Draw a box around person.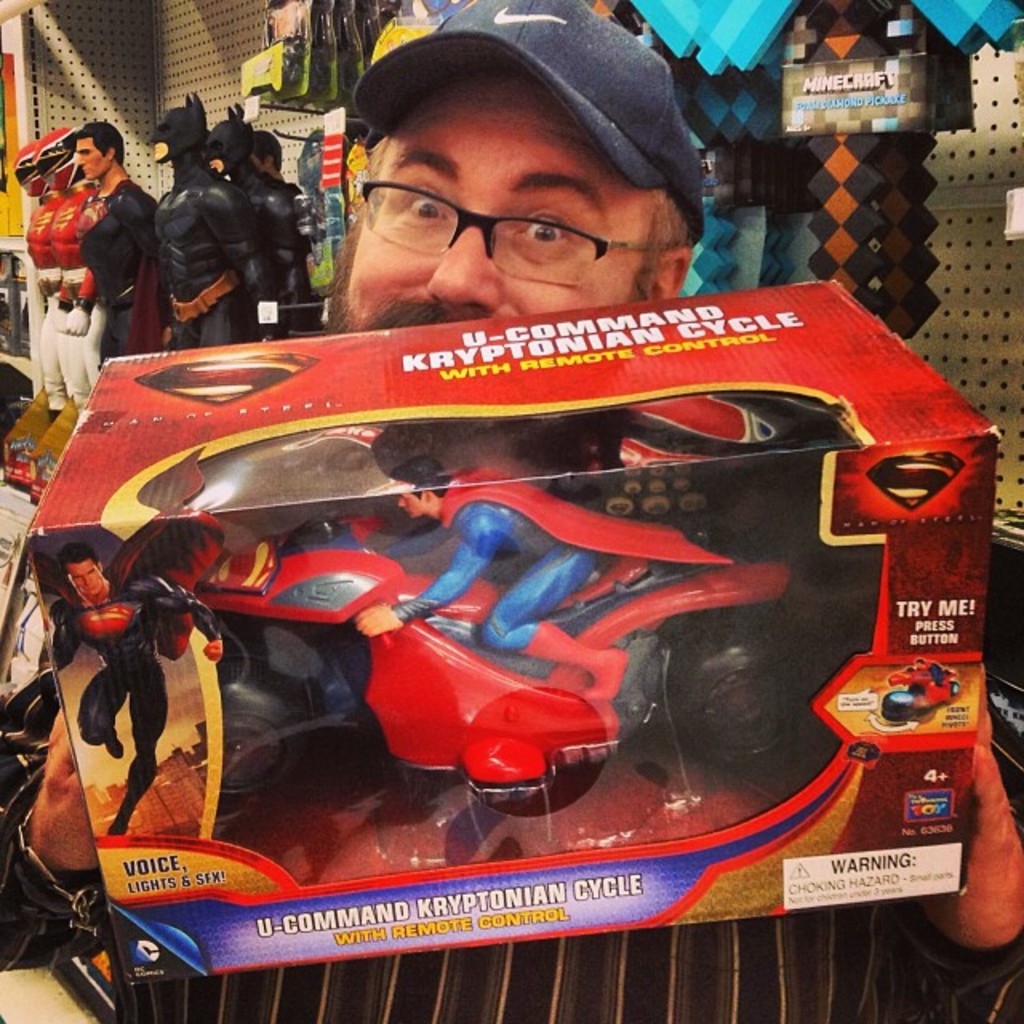
bbox(355, 454, 733, 699).
